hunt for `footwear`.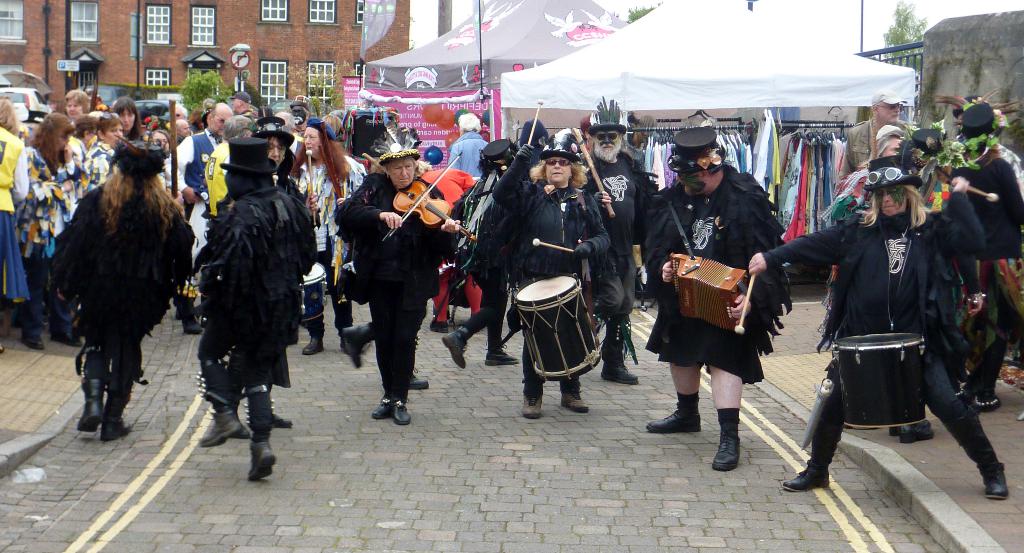
Hunted down at {"left": 980, "top": 459, "right": 1013, "bottom": 497}.
